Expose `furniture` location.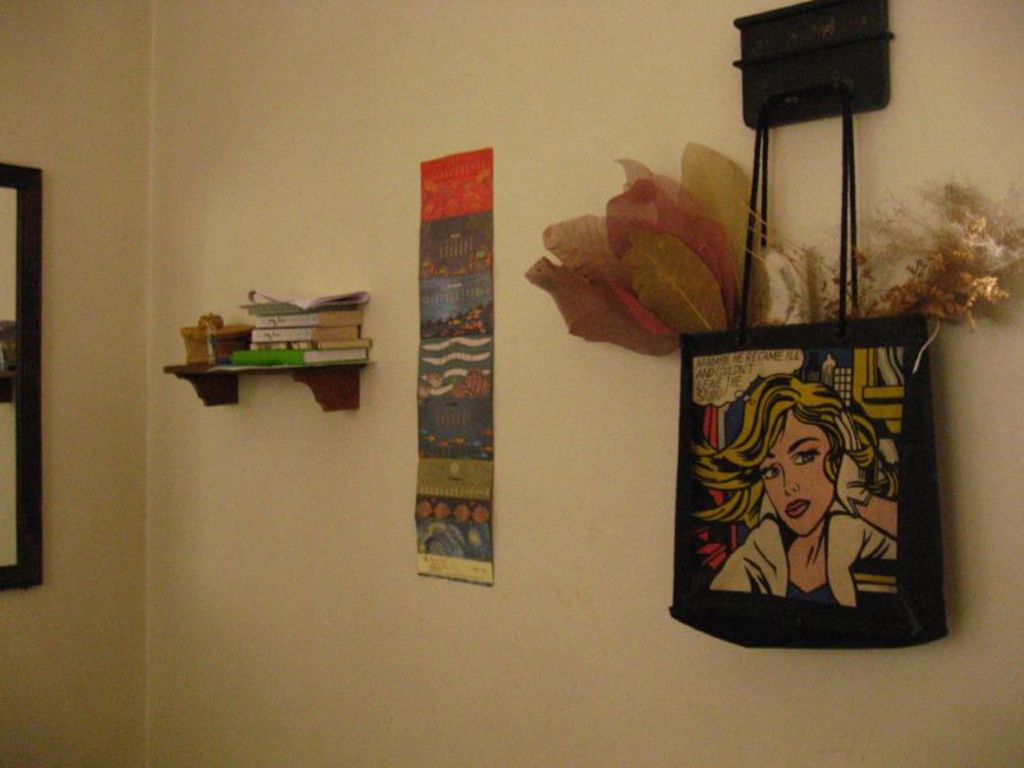
Exposed at region(164, 358, 374, 407).
